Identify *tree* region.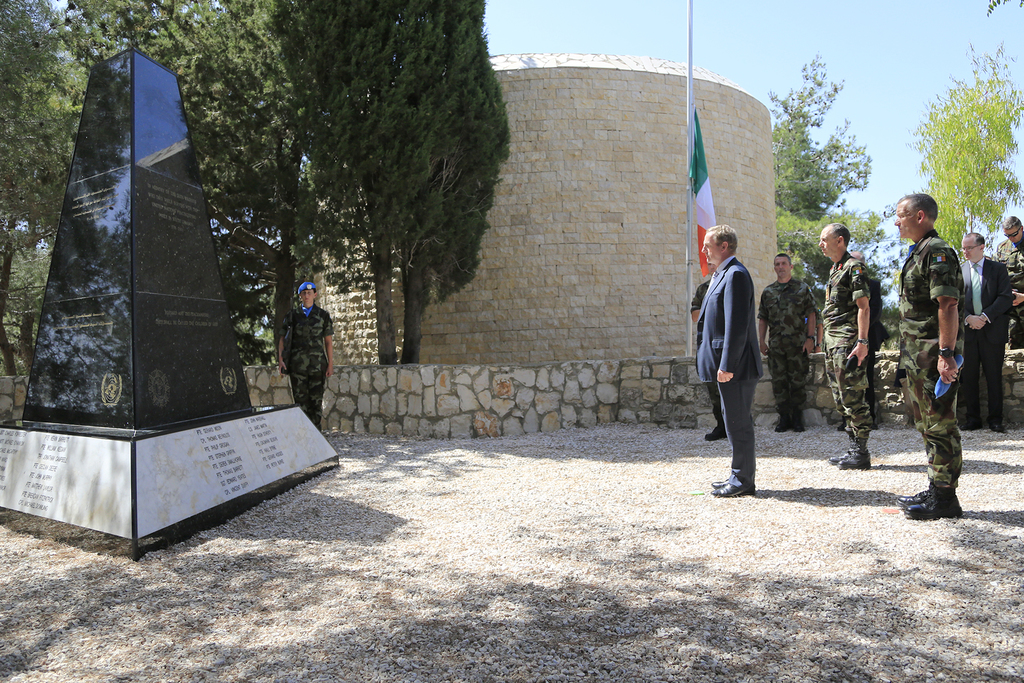
Region: Rect(772, 177, 908, 285).
